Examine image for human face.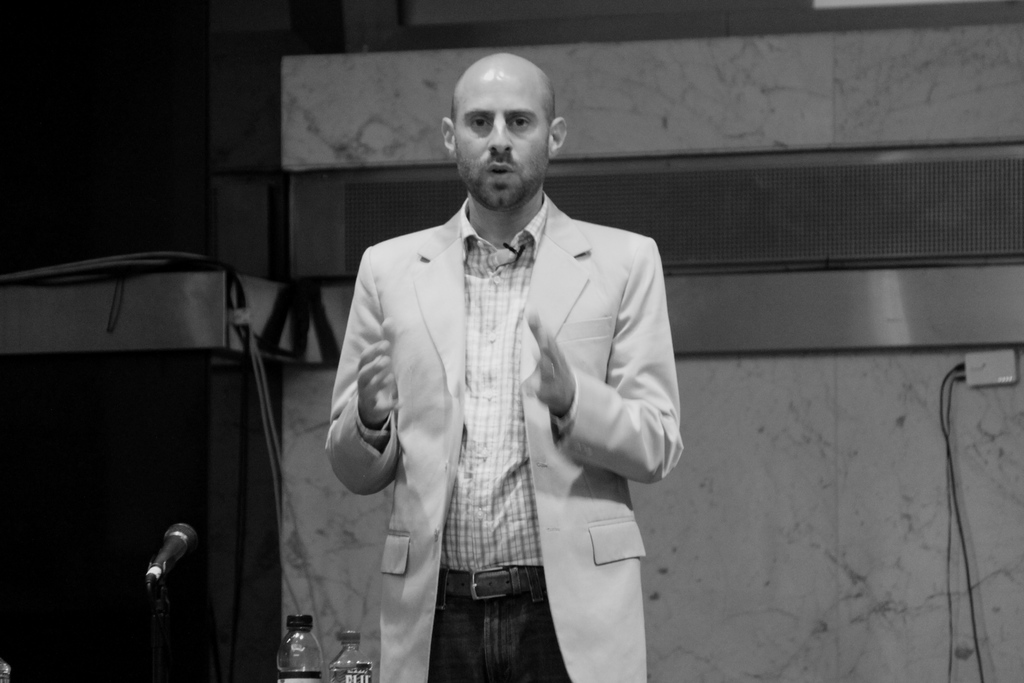
Examination result: locate(451, 70, 551, 210).
